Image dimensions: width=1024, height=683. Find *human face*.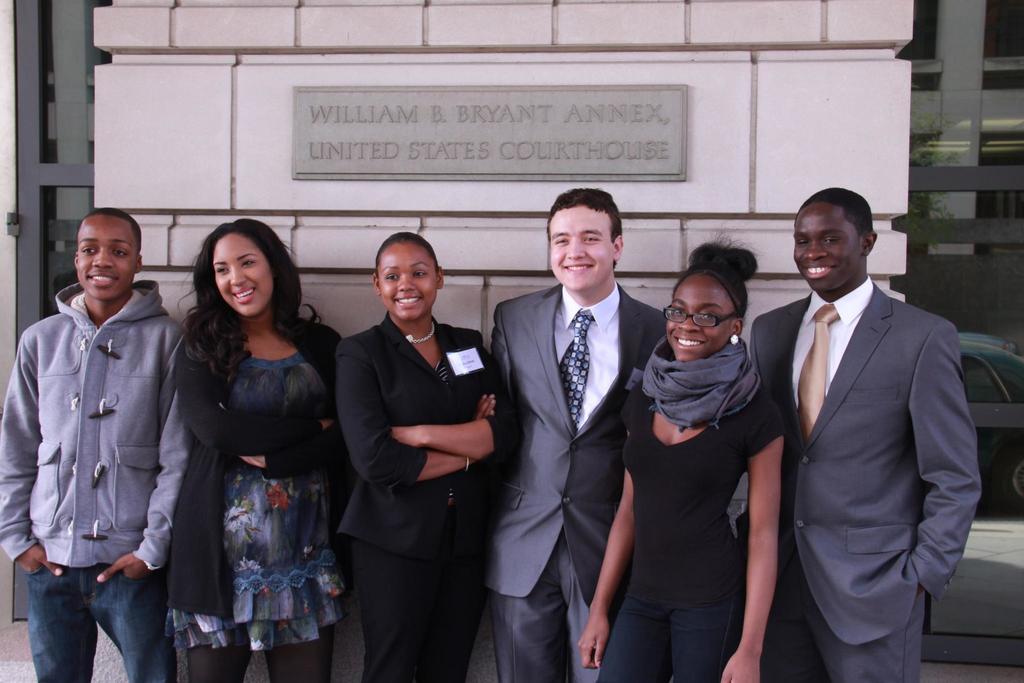
bbox=[670, 277, 733, 357].
